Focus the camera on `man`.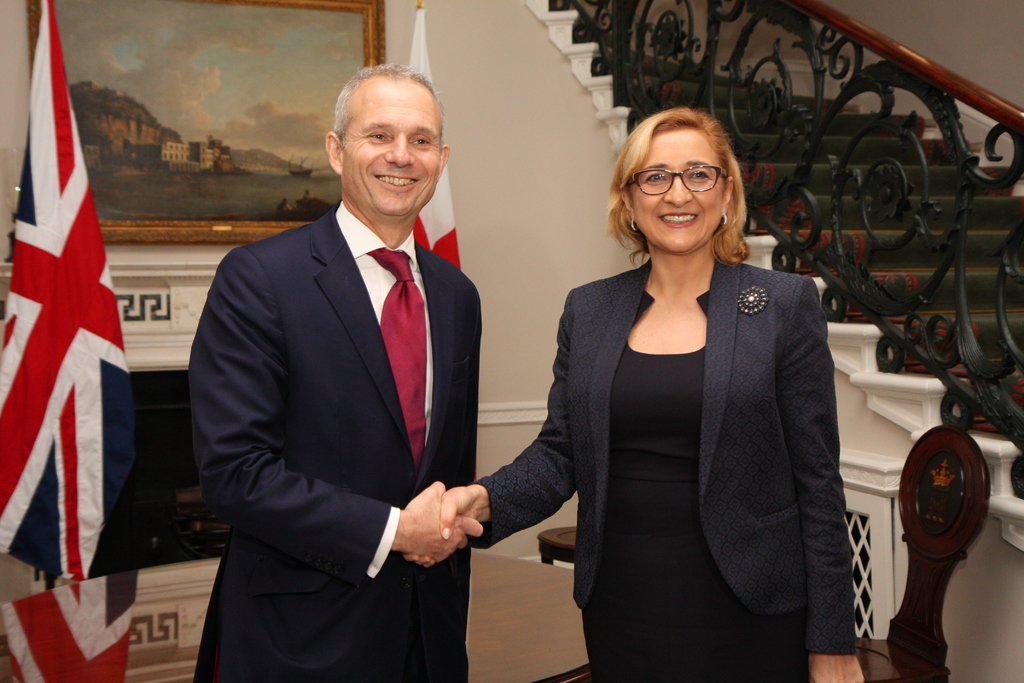
Focus region: region(186, 67, 481, 682).
